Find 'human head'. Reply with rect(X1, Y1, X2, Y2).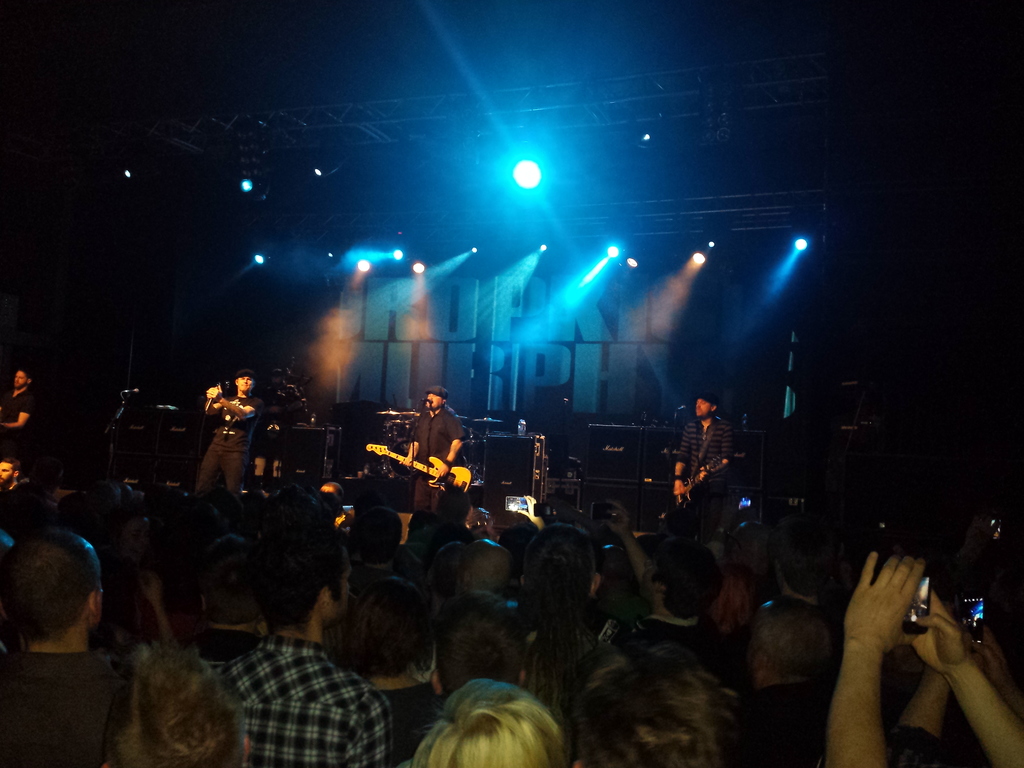
rect(257, 522, 350, 625).
